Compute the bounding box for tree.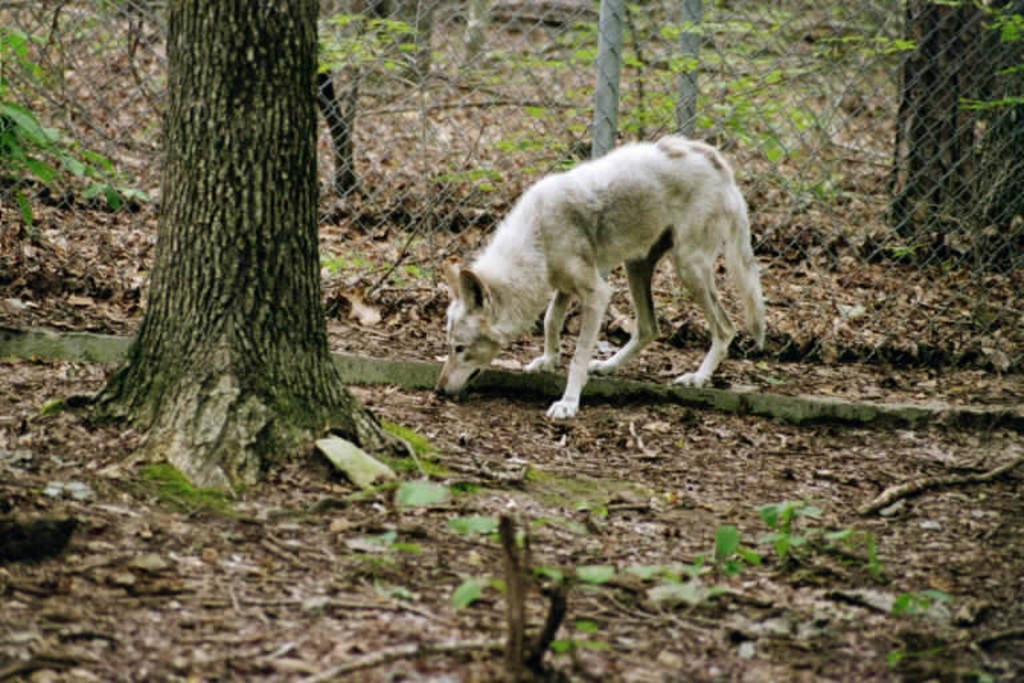
(859,0,1023,273).
